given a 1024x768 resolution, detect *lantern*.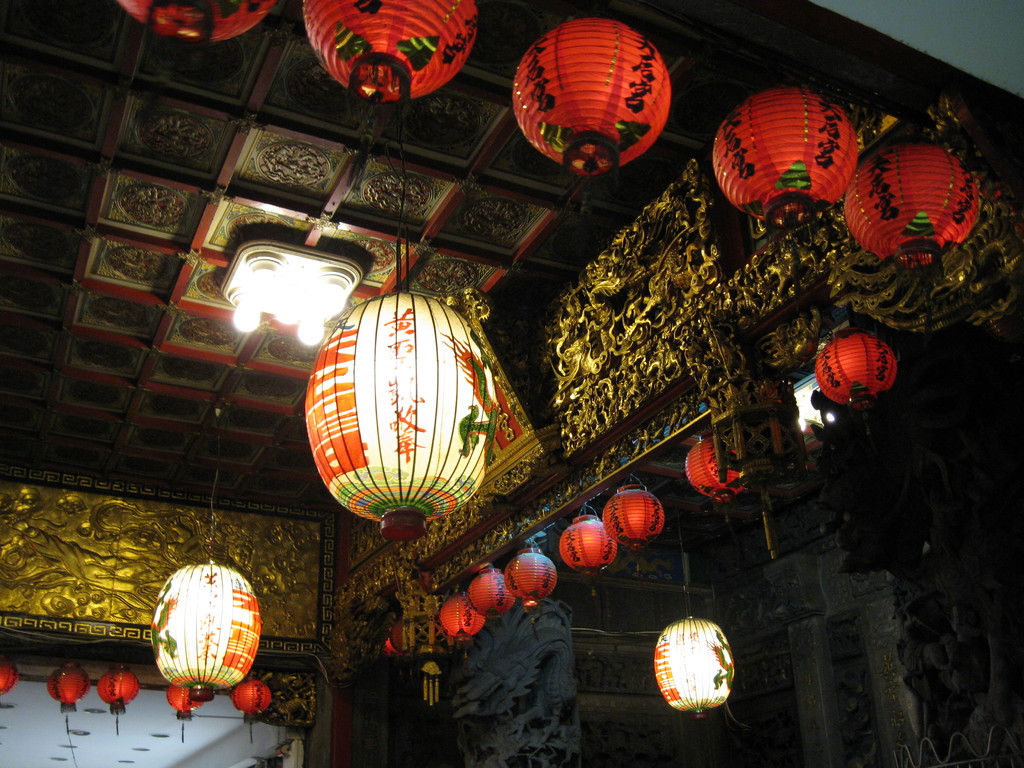
pyautogui.locateOnScreen(97, 668, 137, 739).
